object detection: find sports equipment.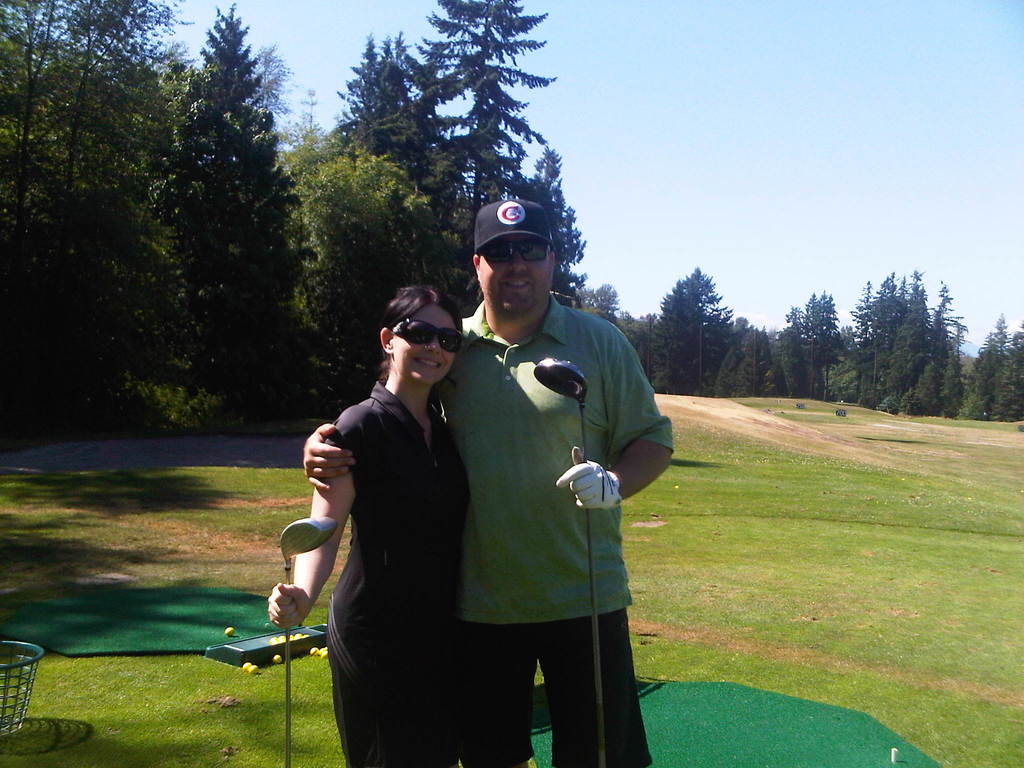
Rect(242, 660, 250, 673).
